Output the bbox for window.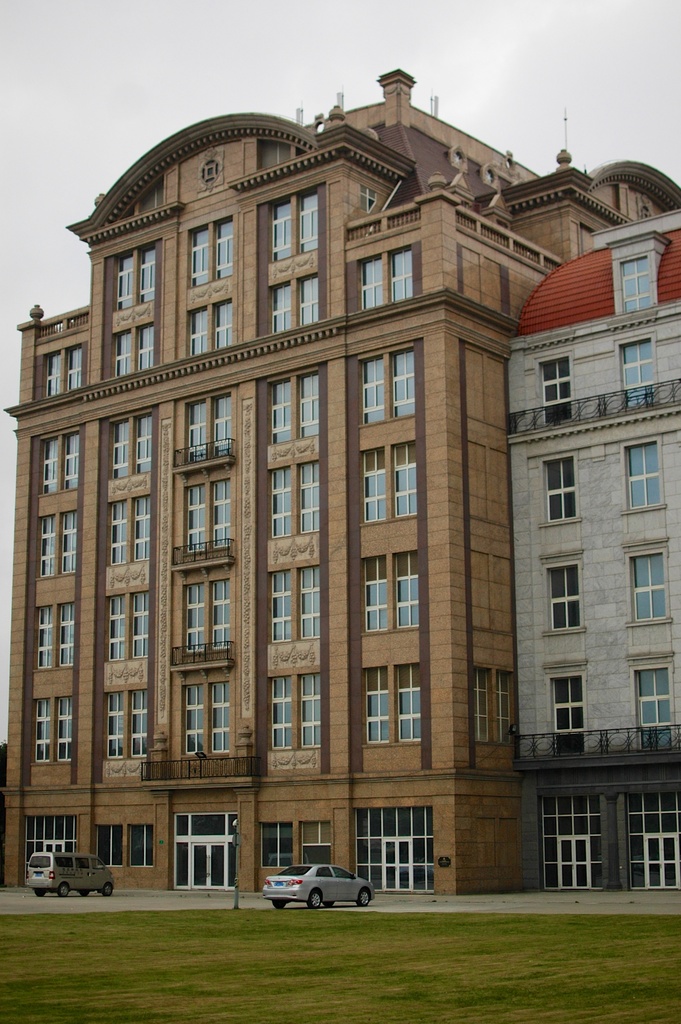
[left=534, top=442, right=588, bottom=525].
